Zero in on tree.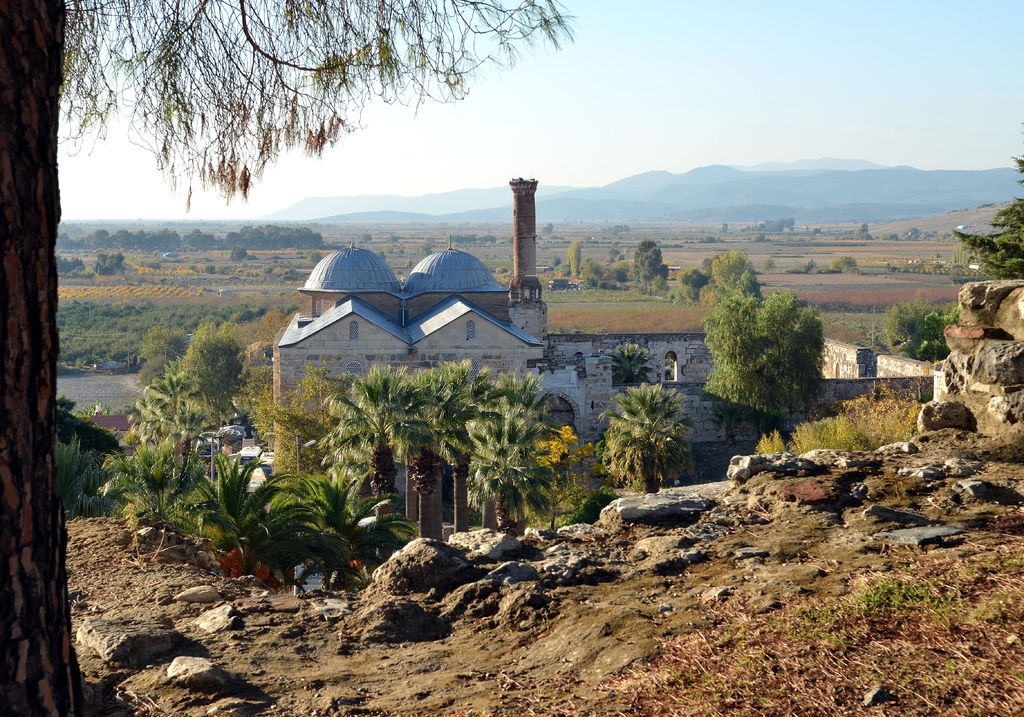
Zeroed in: [x1=609, y1=343, x2=651, y2=385].
